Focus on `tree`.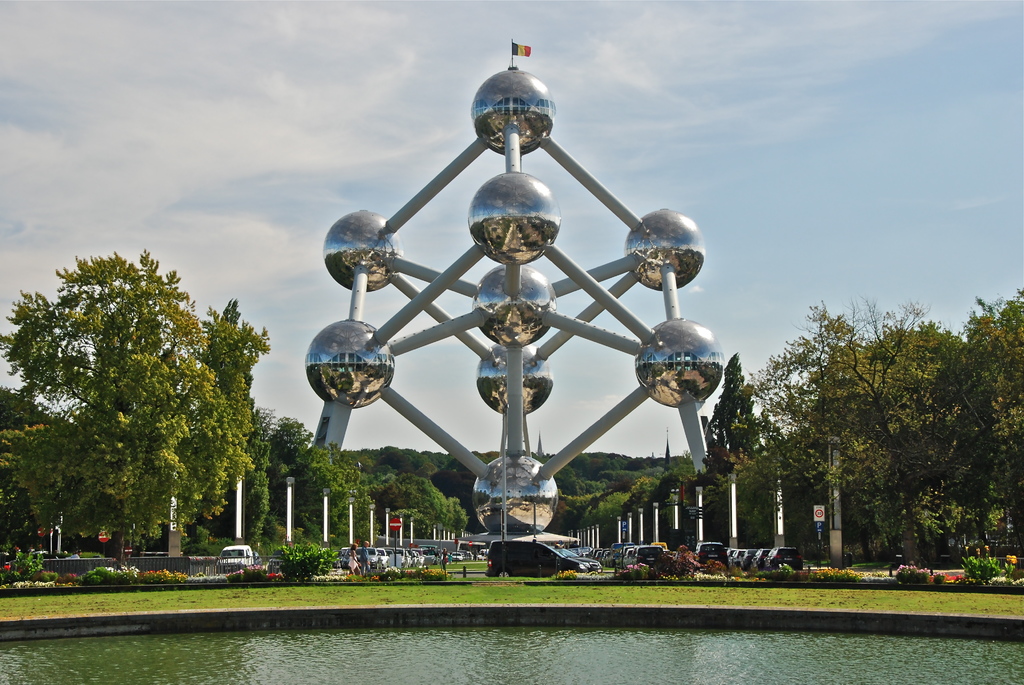
Focused at 924, 280, 1023, 565.
